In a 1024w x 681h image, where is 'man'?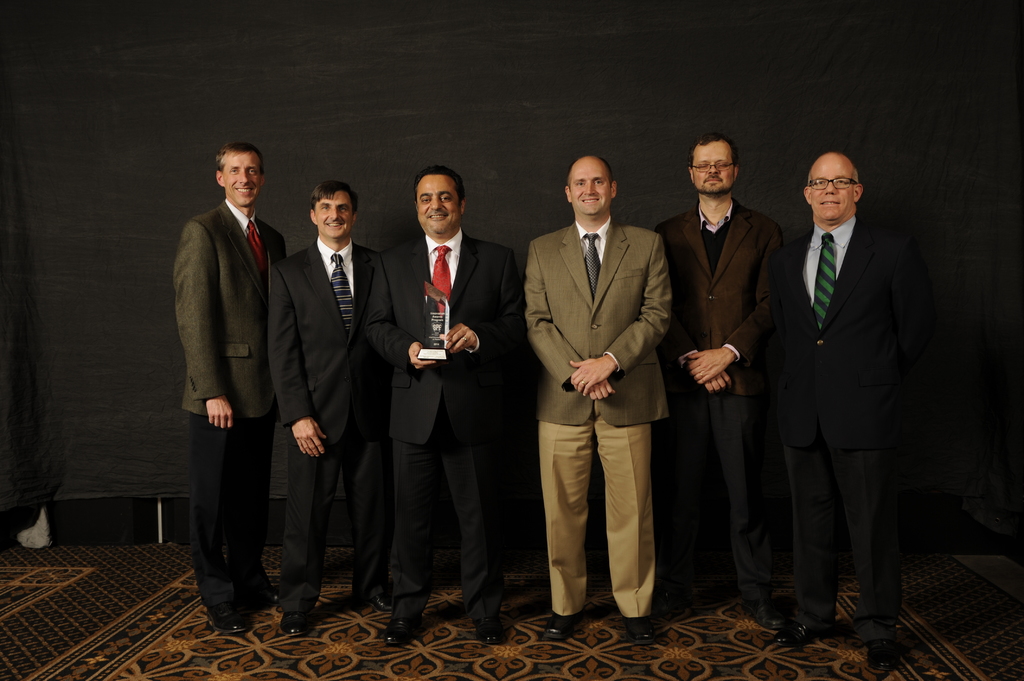
x1=753, y1=114, x2=935, y2=660.
